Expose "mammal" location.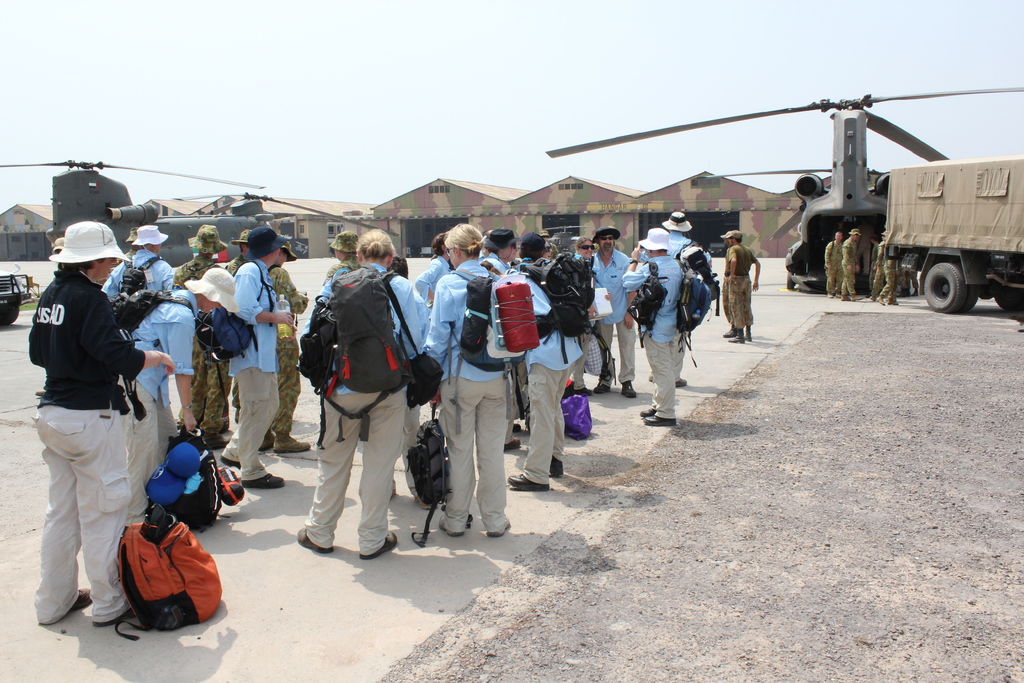
Exposed at <region>877, 240, 897, 304</region>.
